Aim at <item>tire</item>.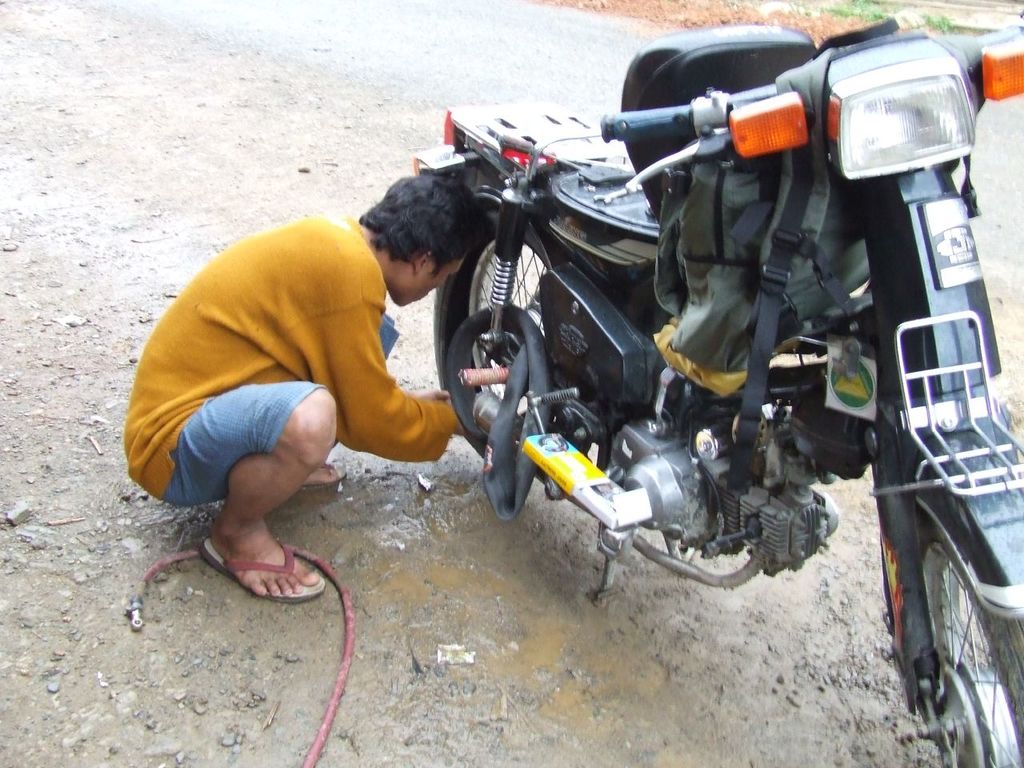
Aimed at BBox(443, 203, 568, 467).
